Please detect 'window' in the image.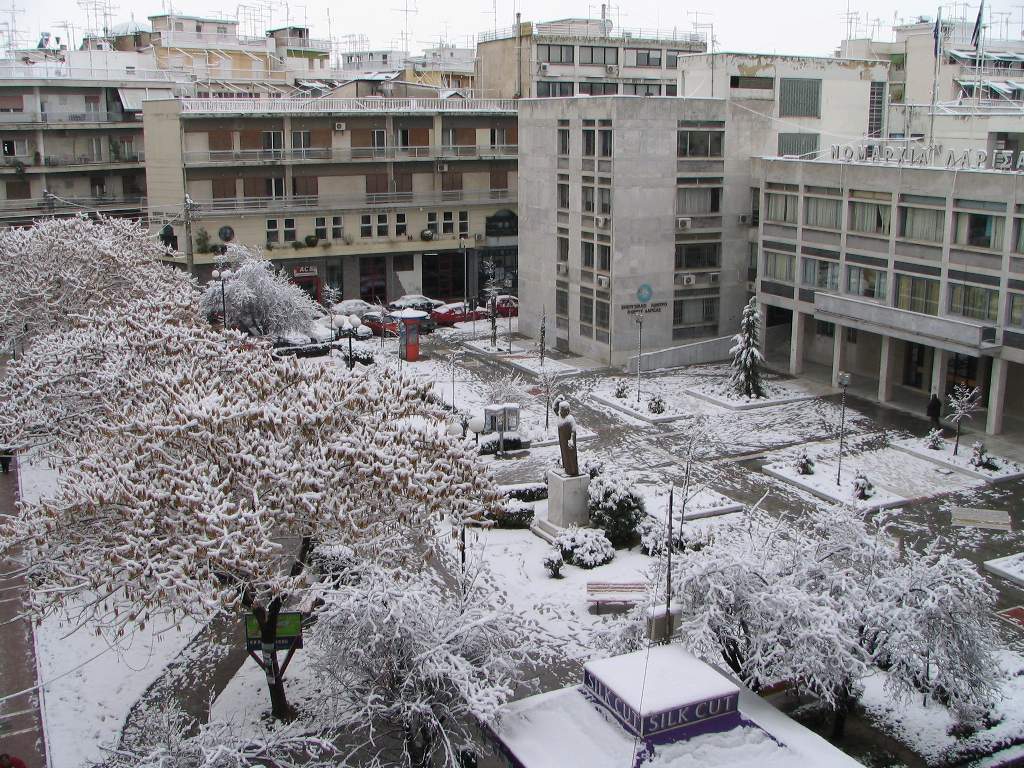
<box>377,213,388,224</box>.
